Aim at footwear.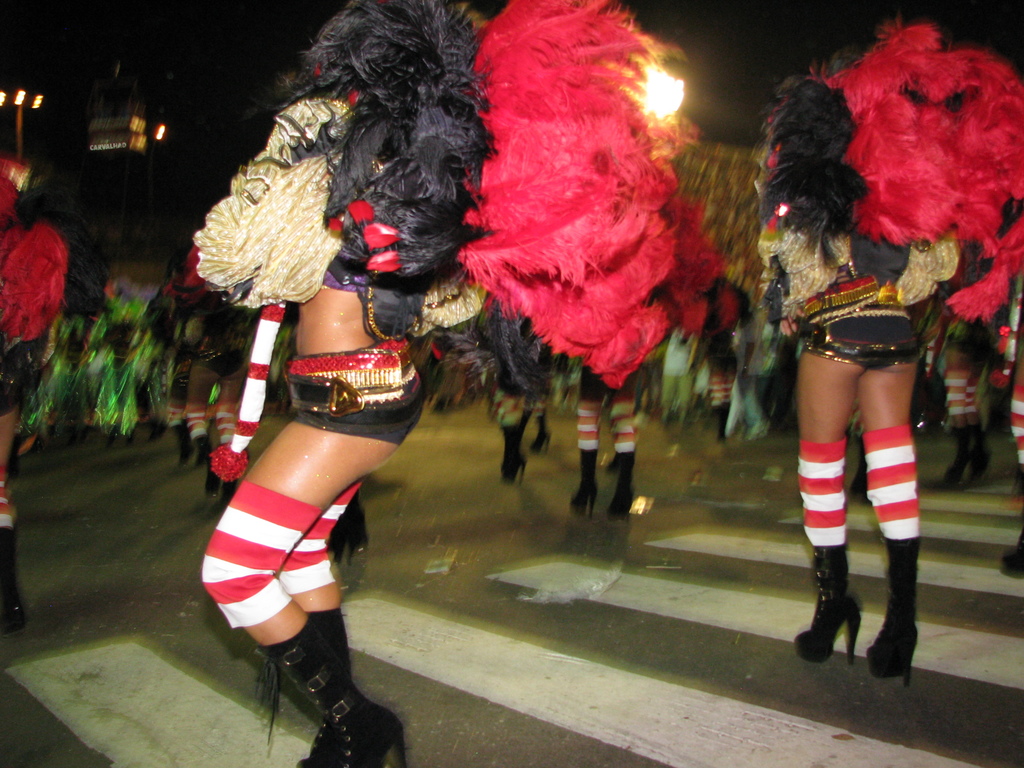
Aimed at select_region(851, 435, 872, 503).
